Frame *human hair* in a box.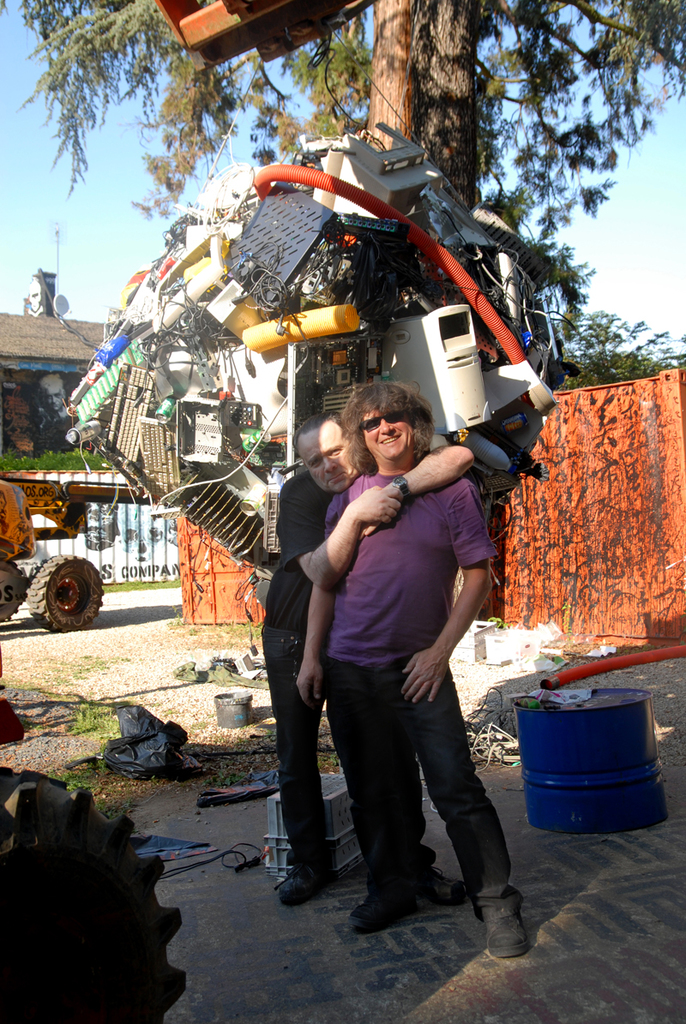
x1=342, y1=383, x2=429, y2=470.
